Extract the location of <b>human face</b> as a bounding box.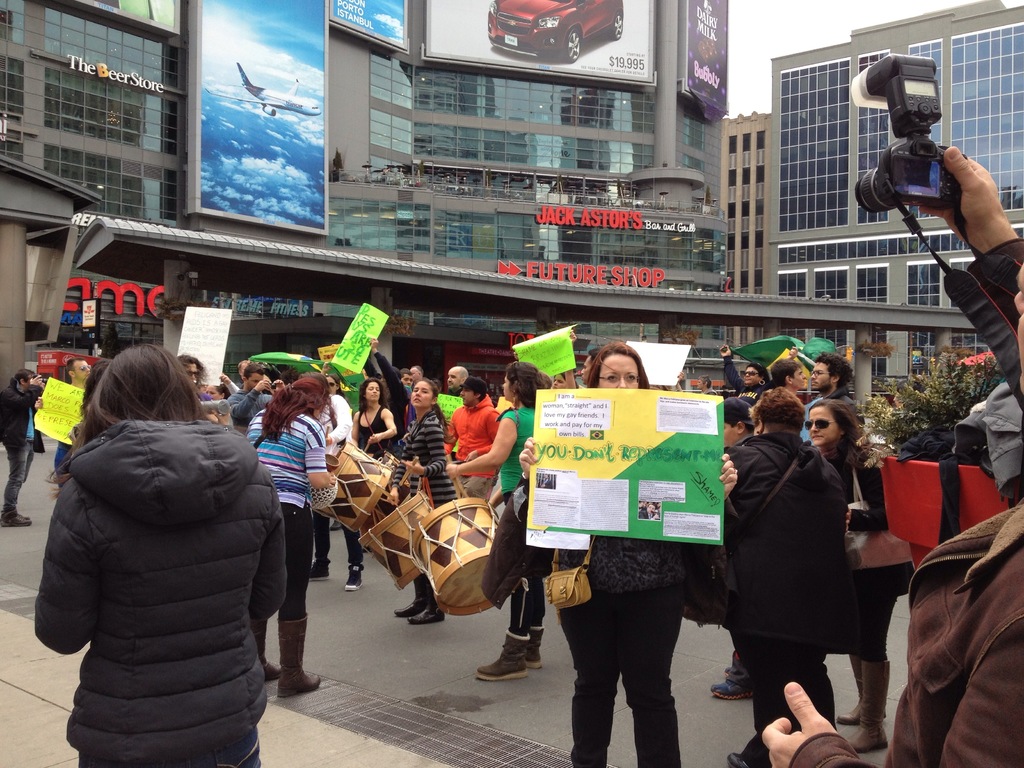
550:372:564:390.
